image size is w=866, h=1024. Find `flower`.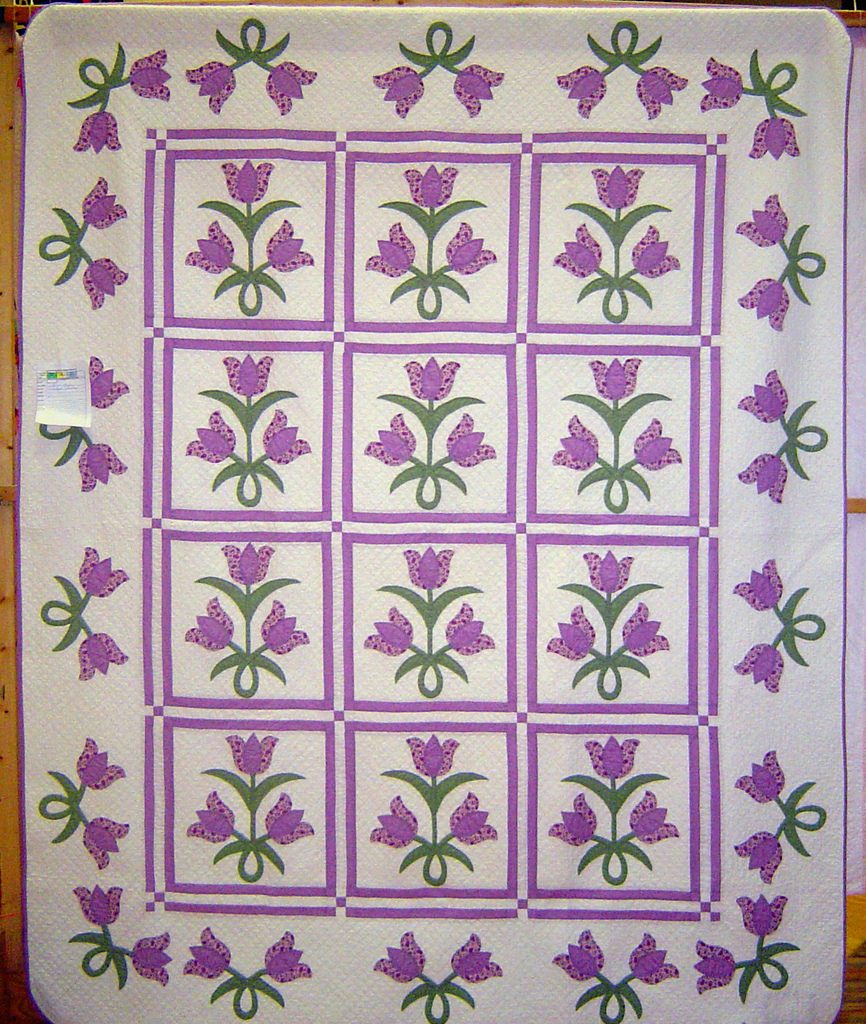
(left=582, top=735, right=641, bottom=780).
